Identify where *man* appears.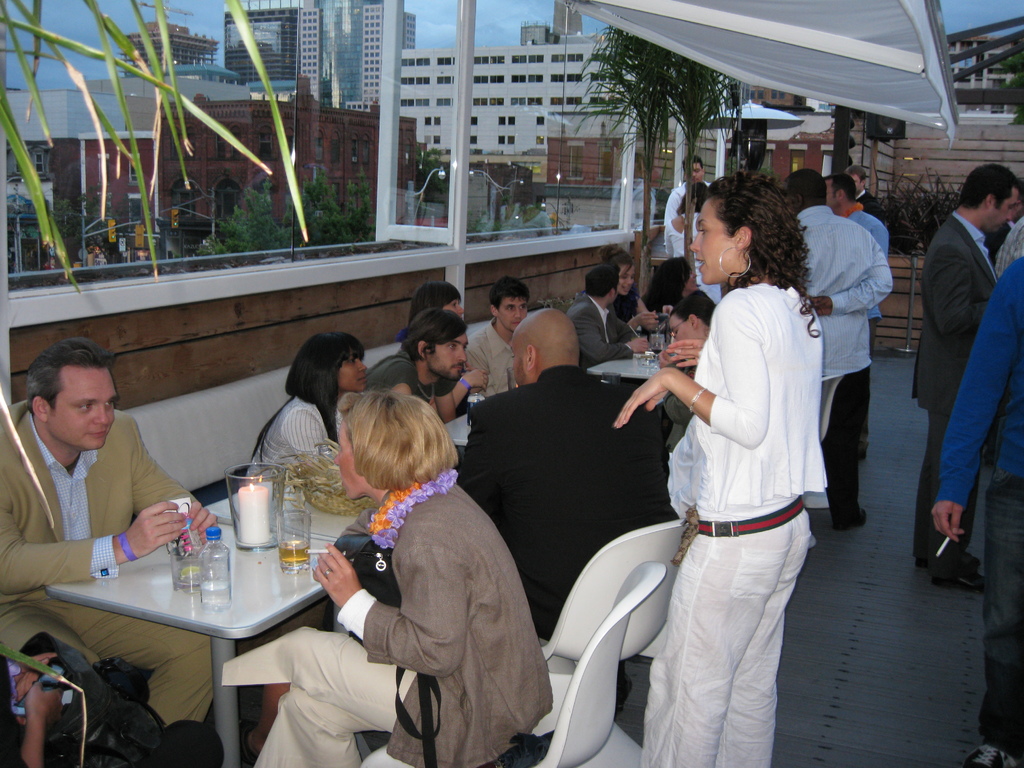
Appears at <bbox>840, 167, 891, 227</bbox>.
